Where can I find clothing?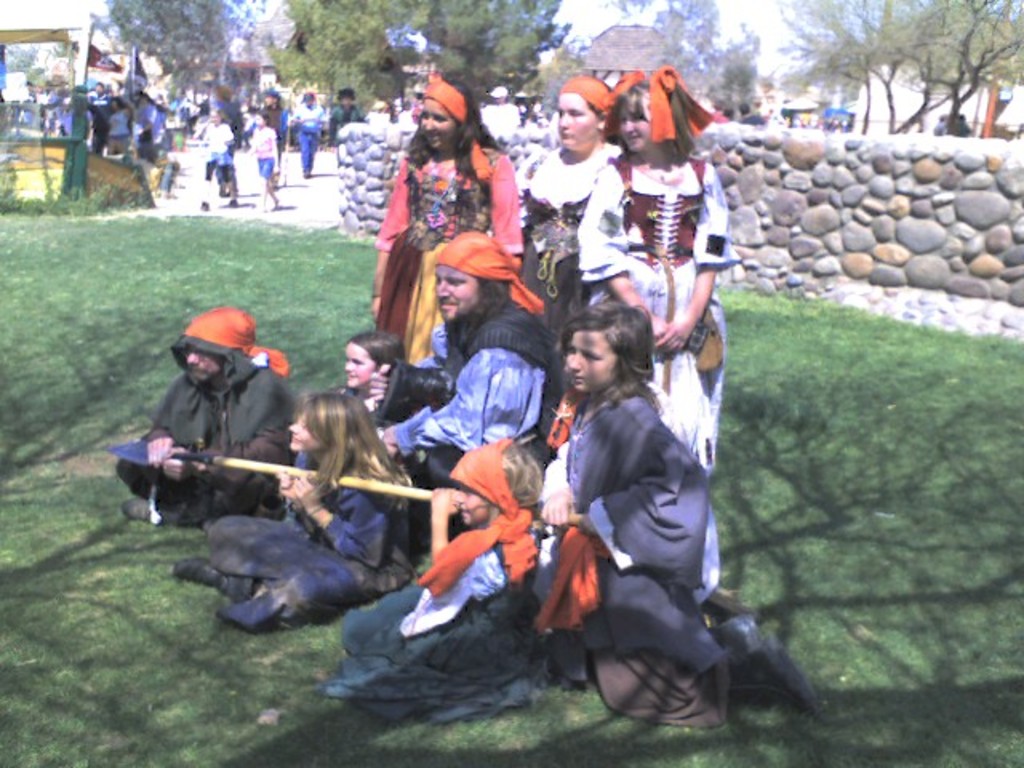
You can find it at (x1=331, y1=99, x2=363, y2=138).
